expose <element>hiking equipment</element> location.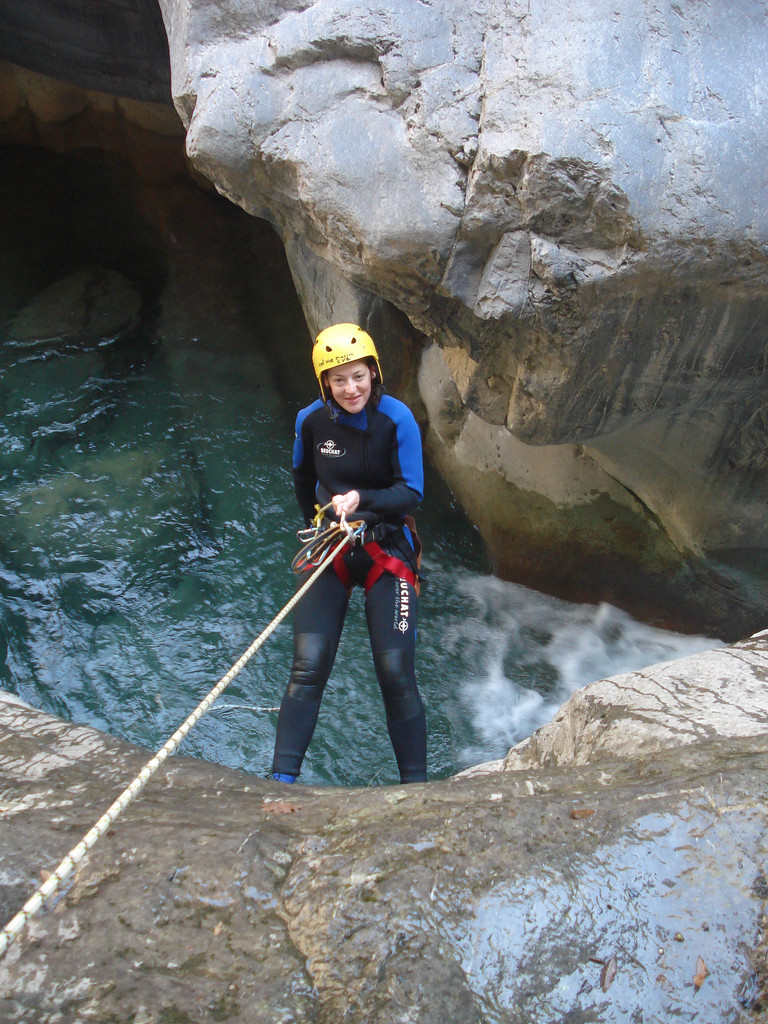
Exposed at 310:321:387:424.
